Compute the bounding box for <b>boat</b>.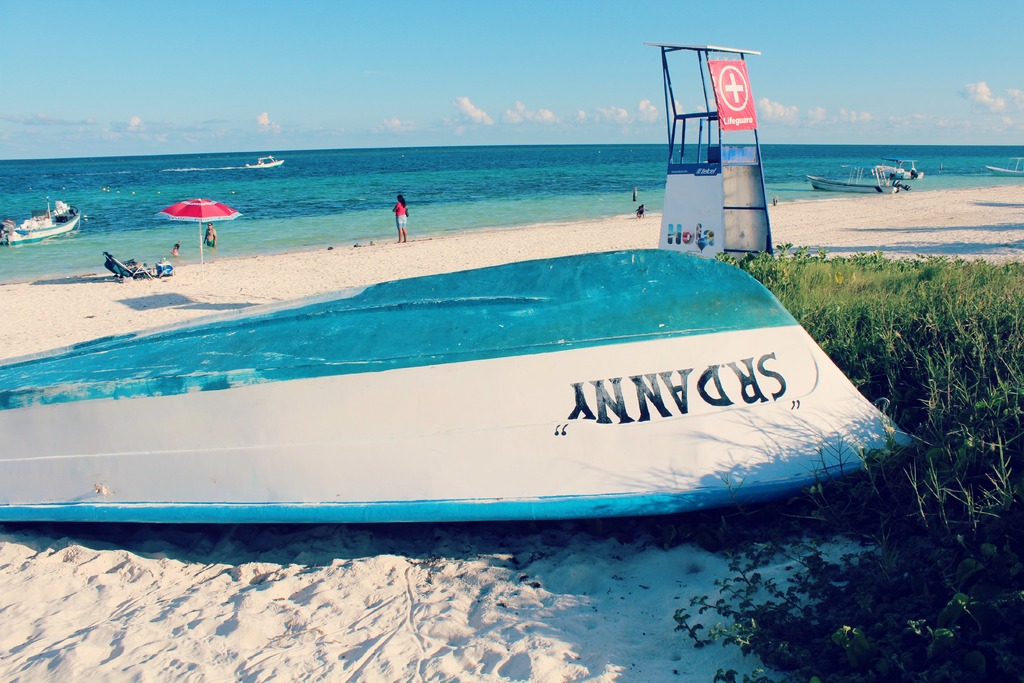
box(0, 200, 86, 242).
